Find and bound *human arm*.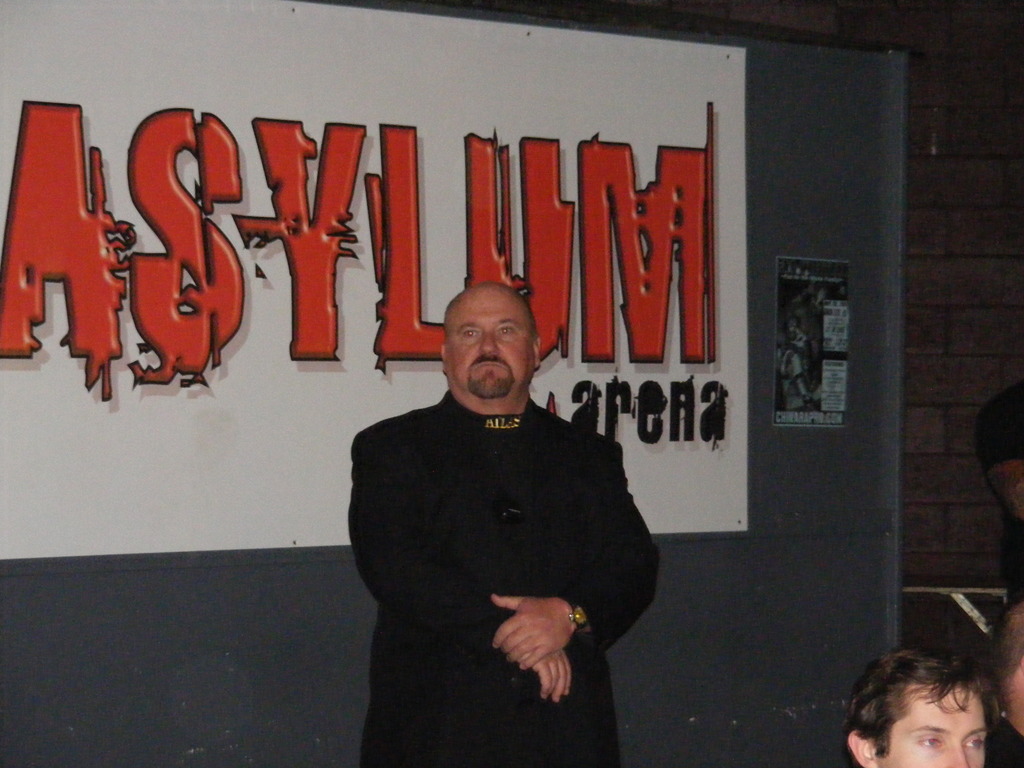
Bound: (x1=346, y1=432, x2=575, y2=708).
